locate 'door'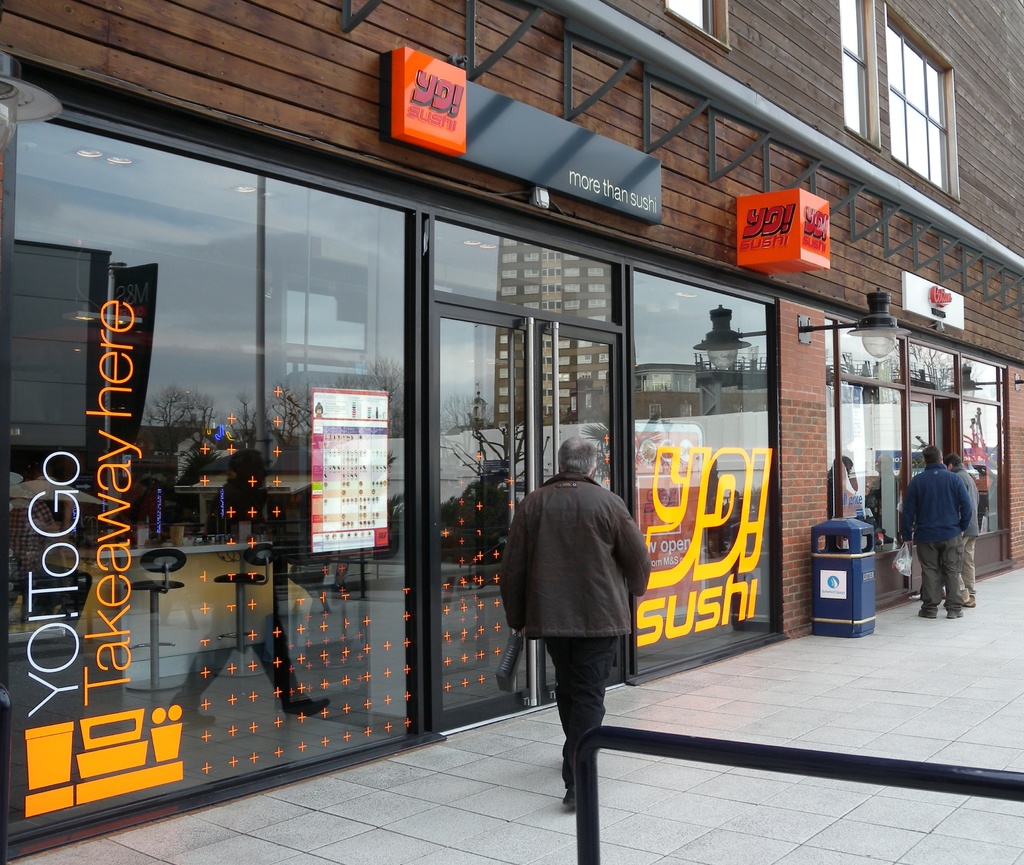
rect(435, 302, 536, 735)
